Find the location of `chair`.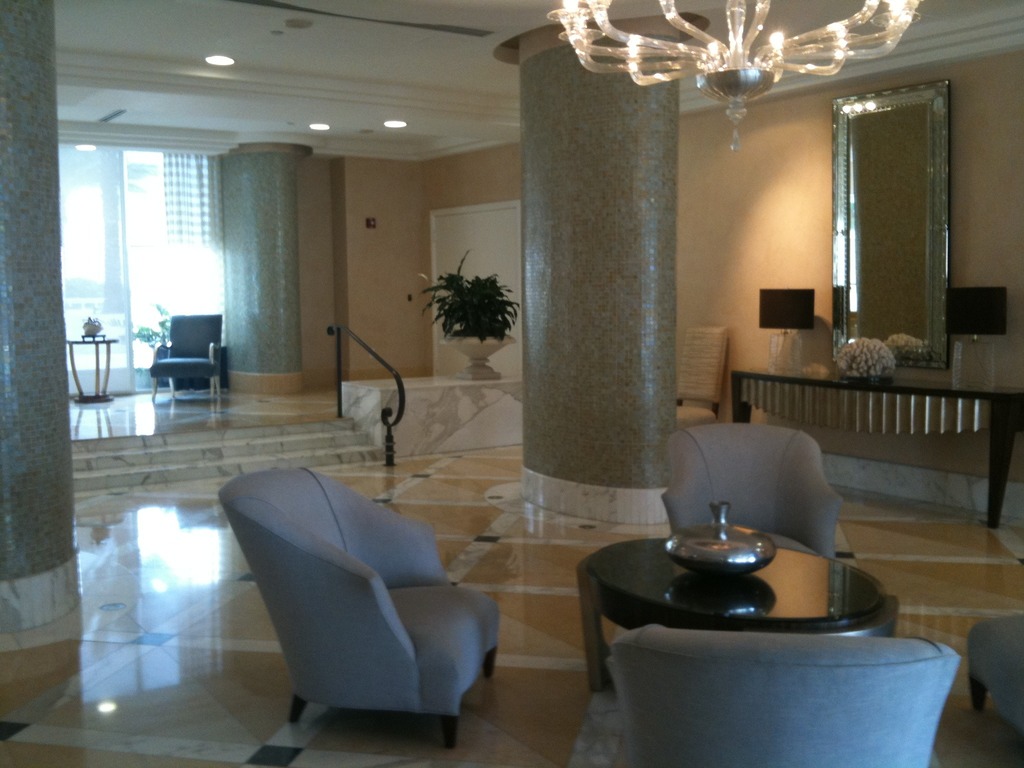
Location: [144, 311, 229, 406].
